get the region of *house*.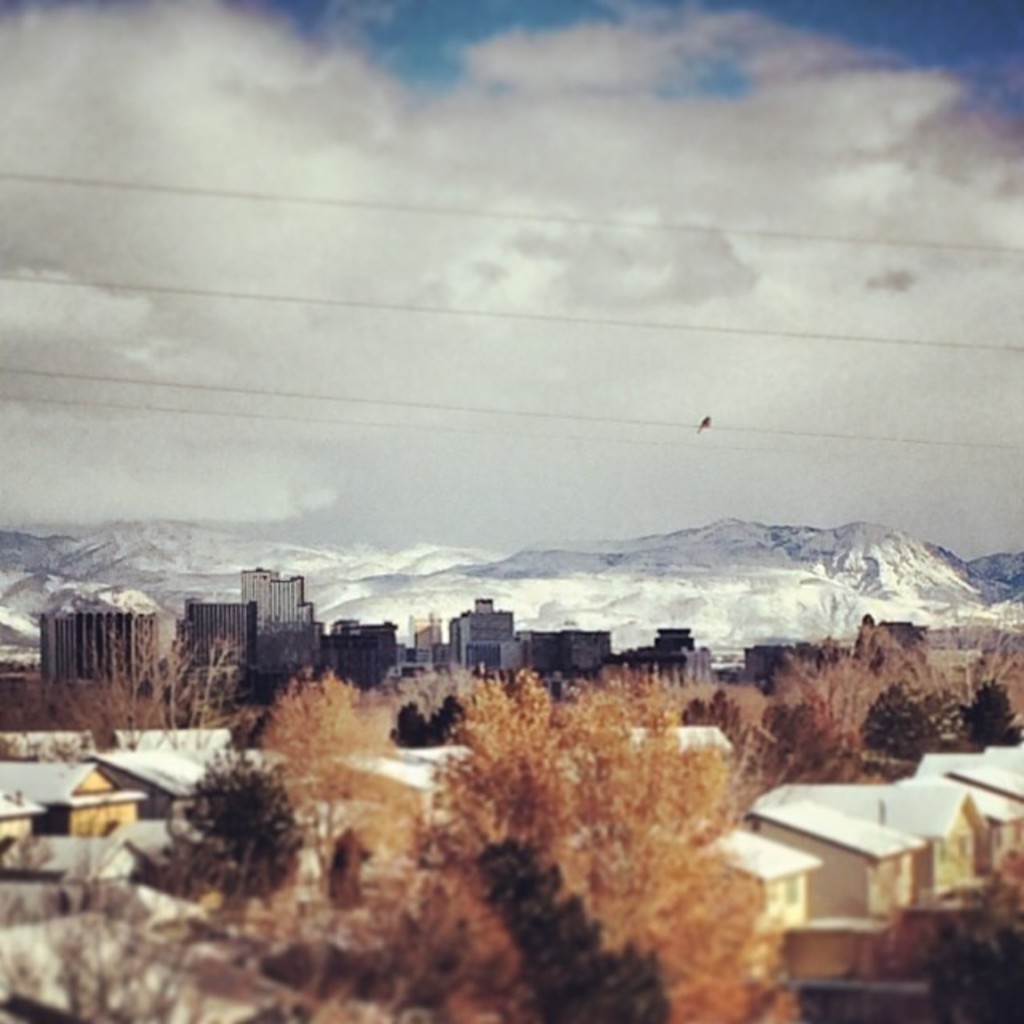
select_region(517, 618, 611, 690).
